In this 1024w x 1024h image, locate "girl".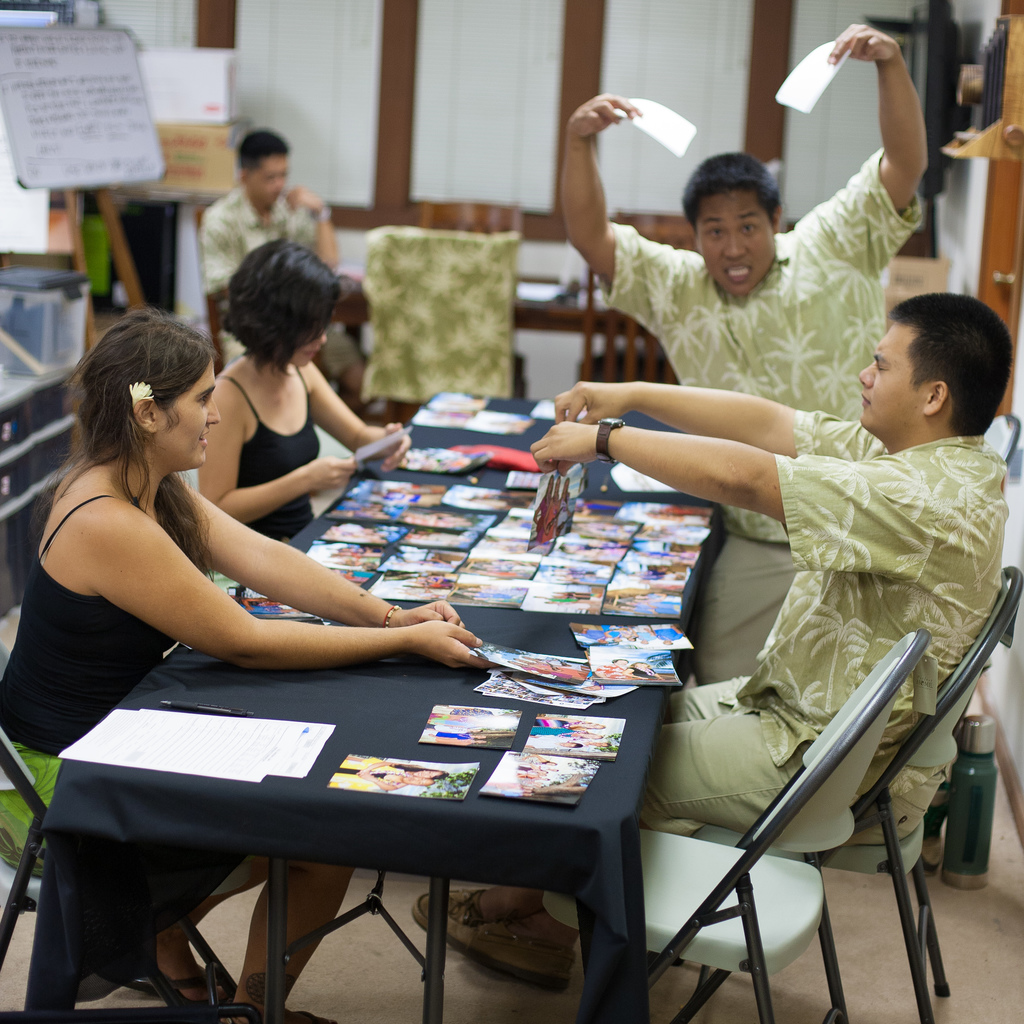
Bounding box: bbox=[2, 298, 489, 1023].
